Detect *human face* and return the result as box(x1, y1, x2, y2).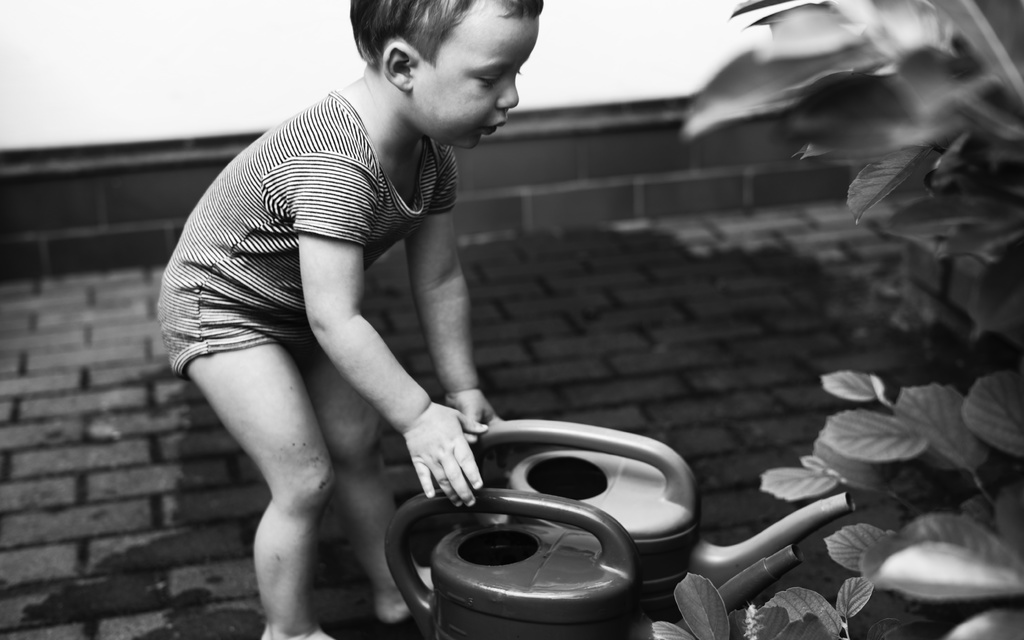
box(422, 13, 537, 149).
